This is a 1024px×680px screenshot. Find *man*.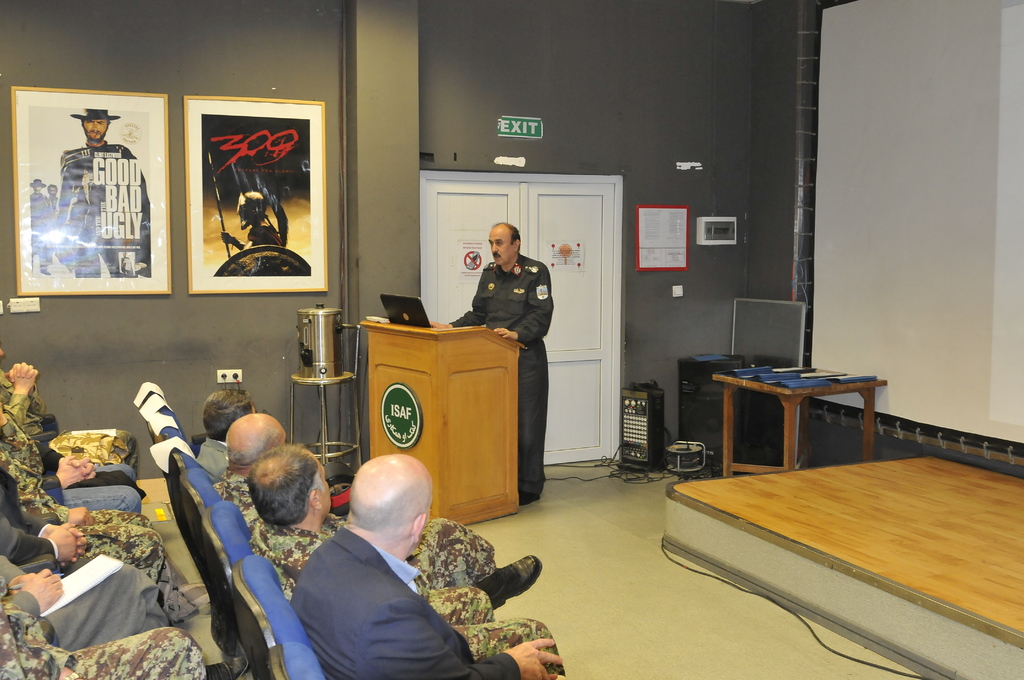
Bounding box: bbox(210, 417, 545, 604).
